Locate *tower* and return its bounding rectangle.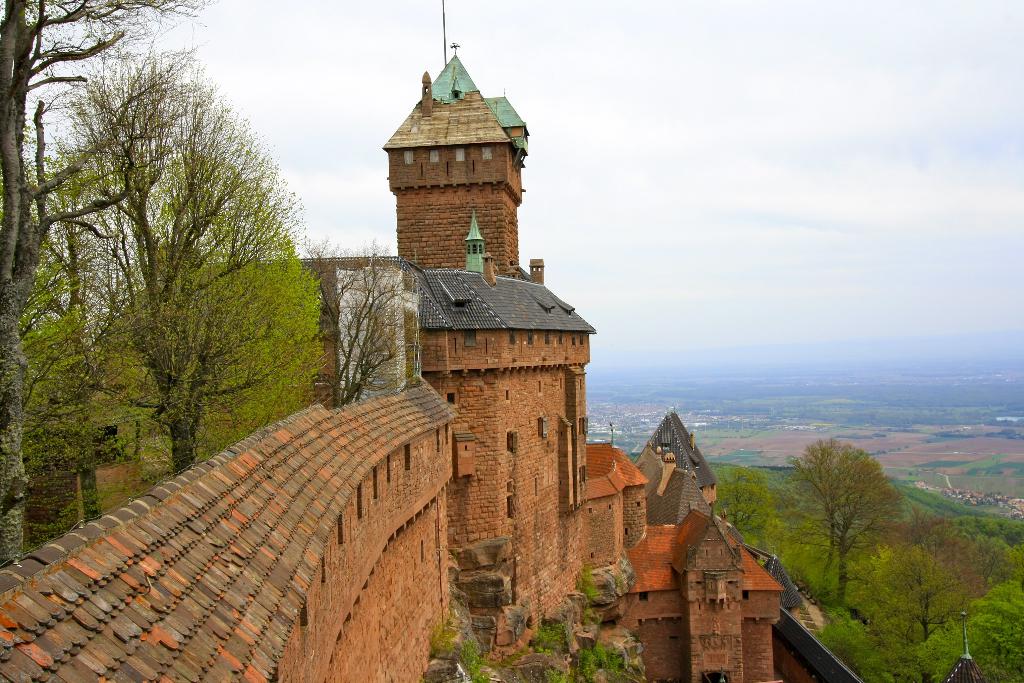
666, 508, 756, 682.
